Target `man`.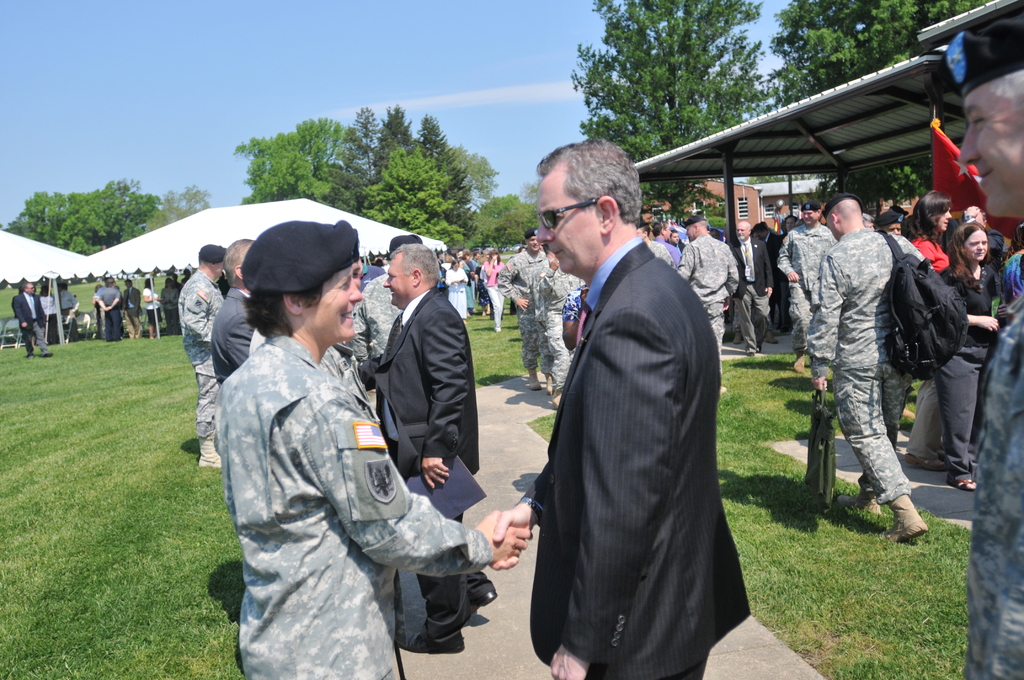
Target region: rect(38, 282, 60, 339).
